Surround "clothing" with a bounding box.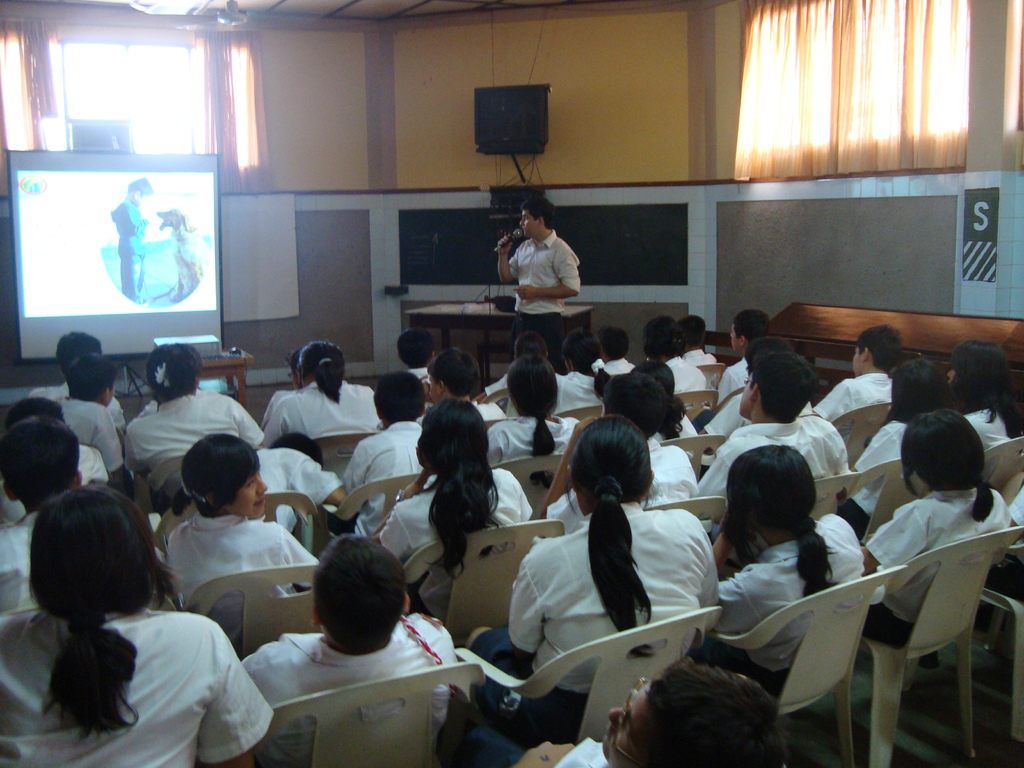
(x1=700, y1=390, x2=812, y2=436).
